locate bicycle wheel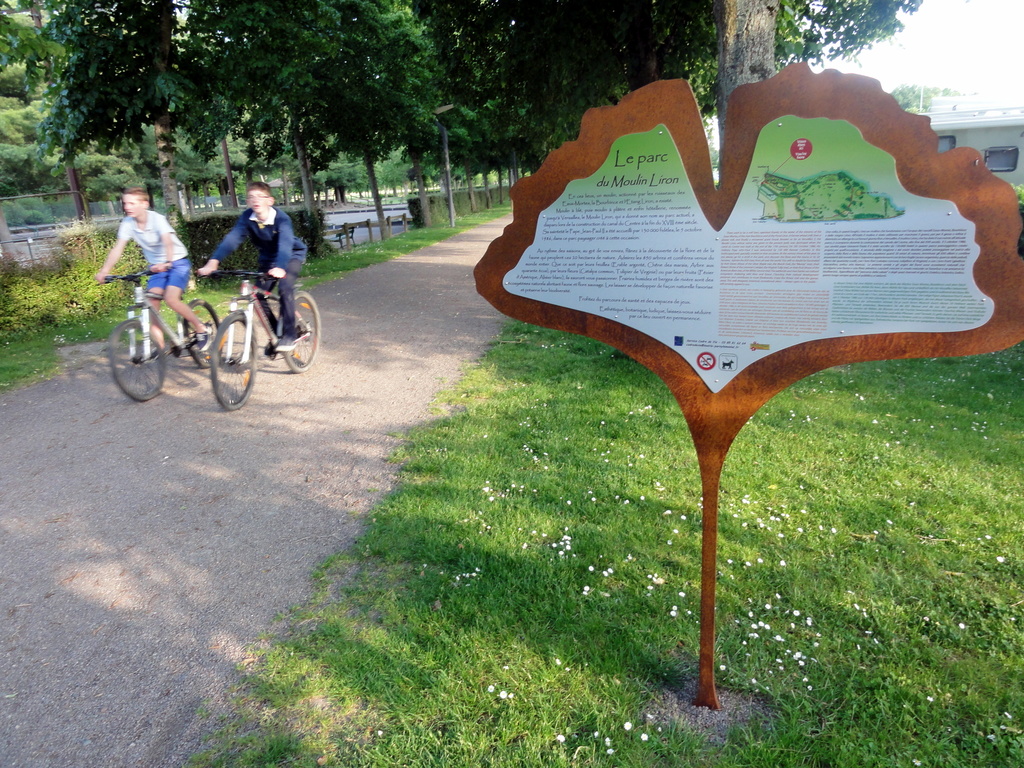
{"left": 109, "top": 317, "right": 171, "bottom": 396}
